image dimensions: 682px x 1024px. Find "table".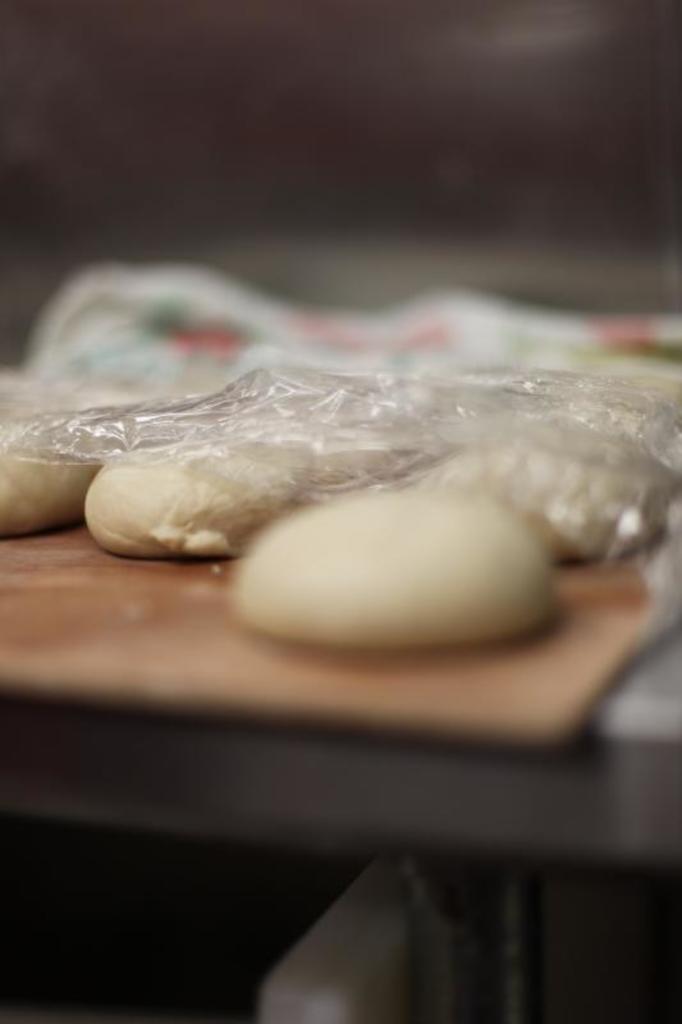
pyautogui.locateOnScreen(0, 225, 681, 1023).
